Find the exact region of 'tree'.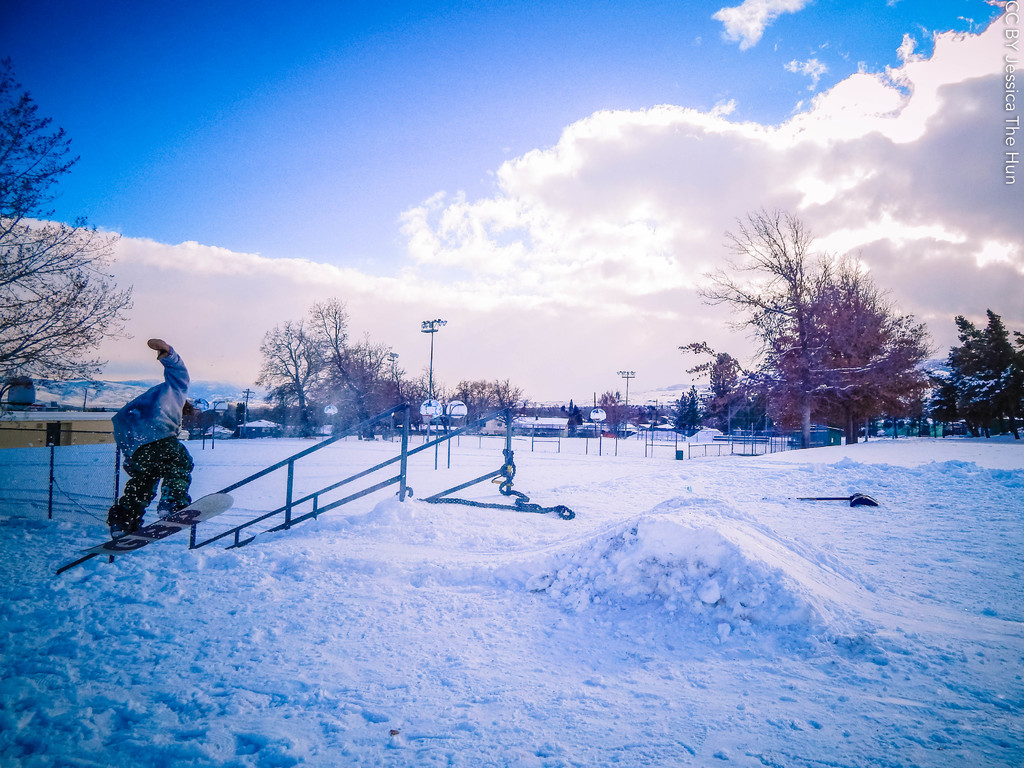
Exact region: (639,403,659,421).
